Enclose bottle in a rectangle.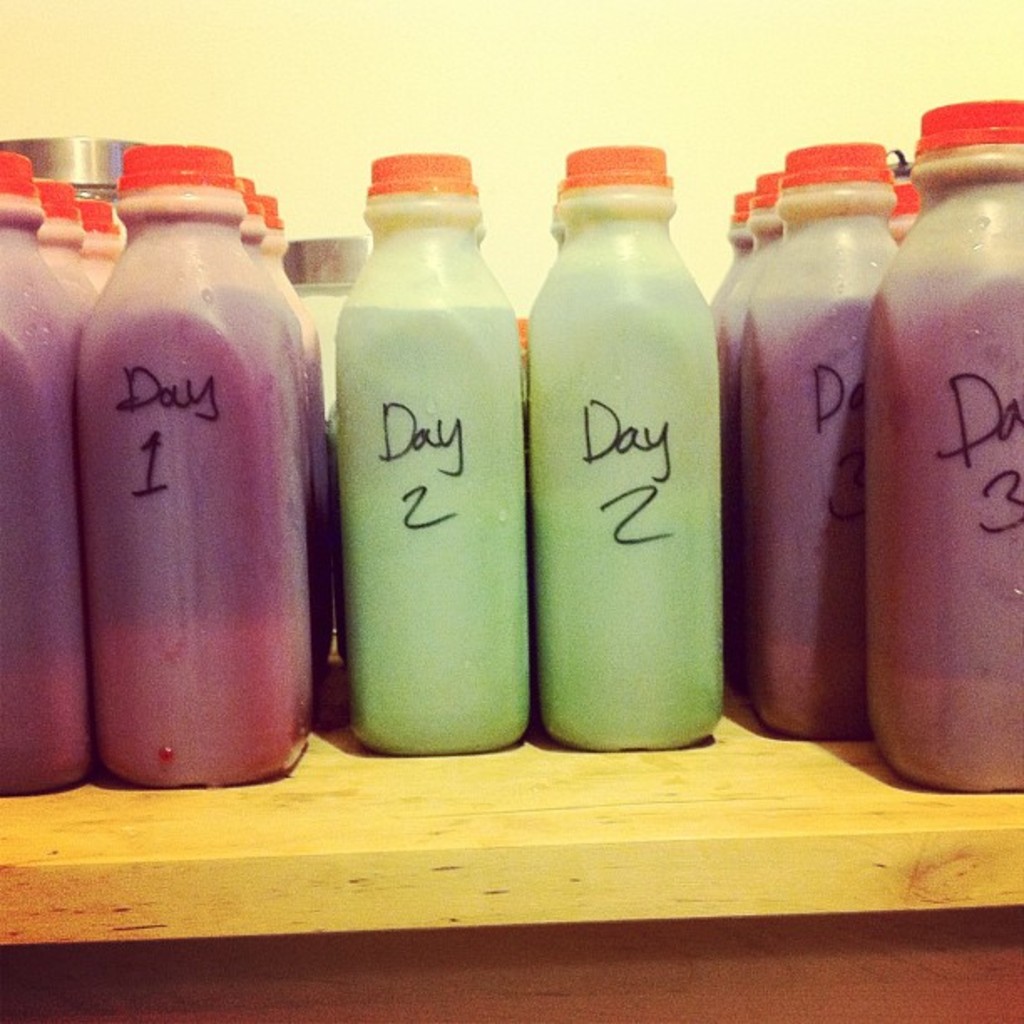
(left=472, top=184, right=489, bottom=248).
